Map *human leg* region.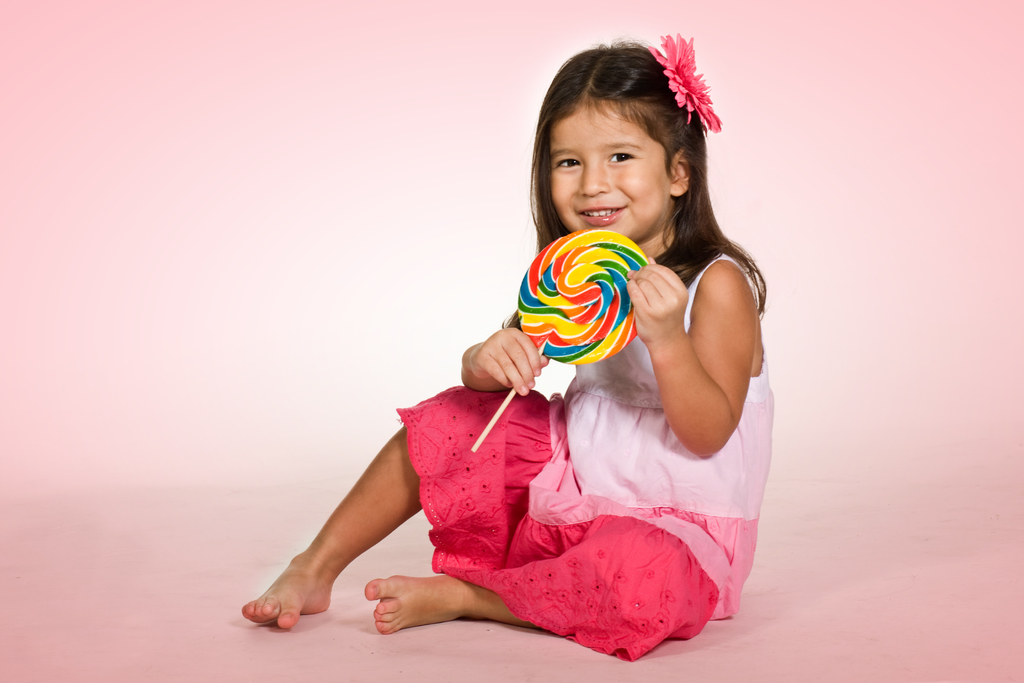
Mapped to box(366, 575, 525, 628).
